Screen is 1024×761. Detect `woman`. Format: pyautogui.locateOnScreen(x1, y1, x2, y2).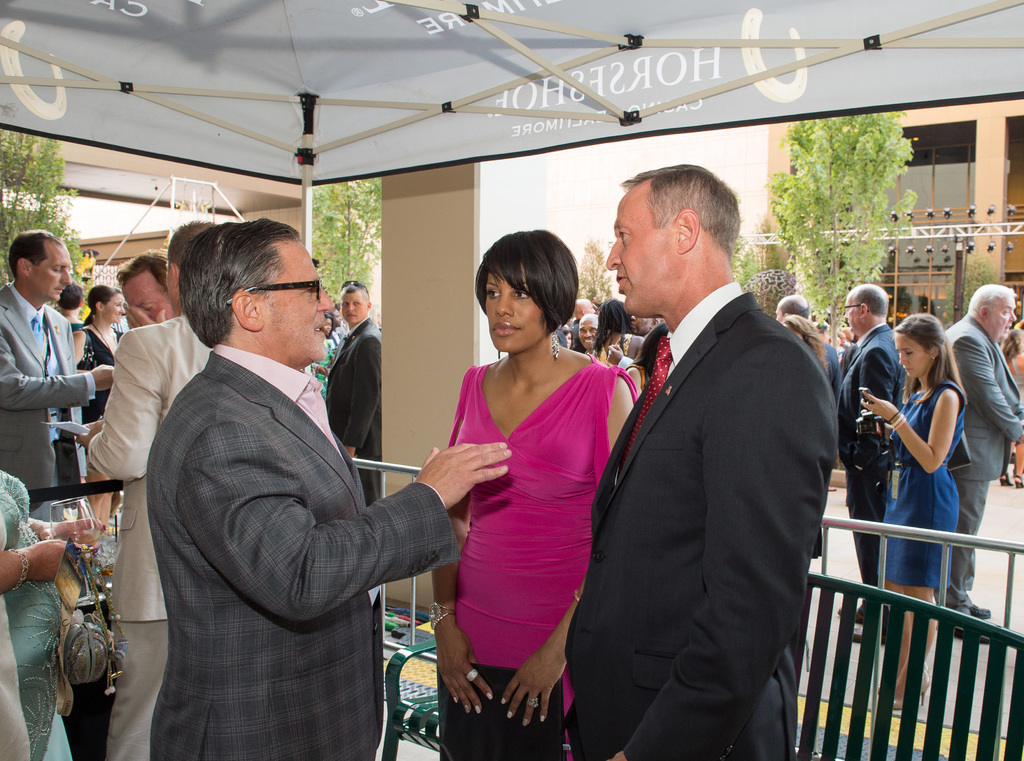
pyautogui.locateOnScreen(420, 245, 627, 741).
